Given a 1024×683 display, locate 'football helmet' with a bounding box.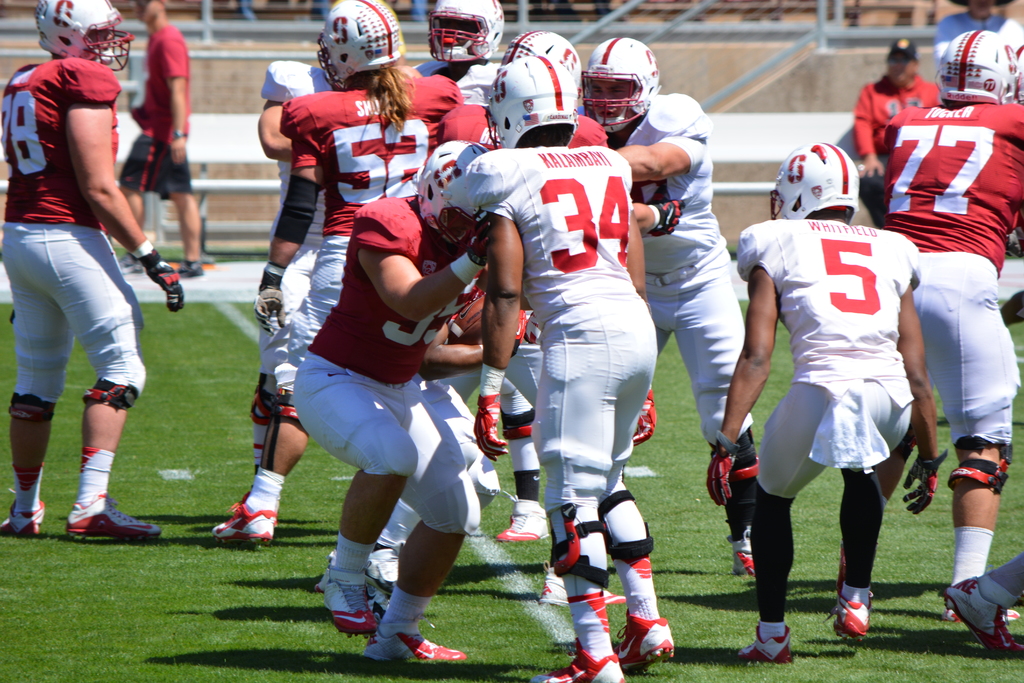
Located: [939, 28, 1023, 104].
